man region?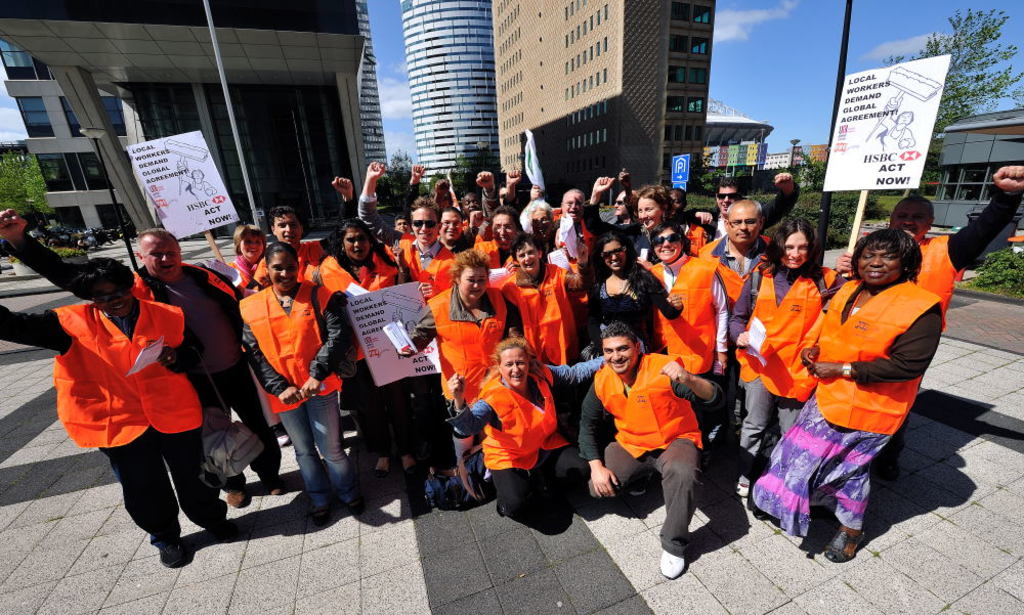
bbox=[549, 184, 600, 269]
